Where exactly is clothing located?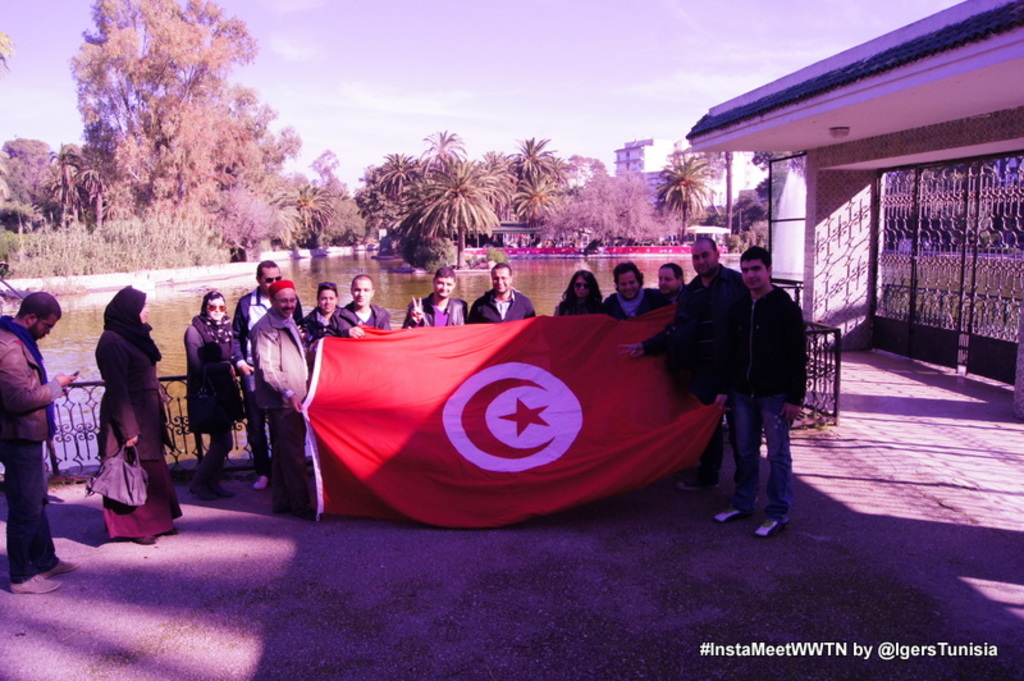
Its bounding box is 90,319,182,533.
